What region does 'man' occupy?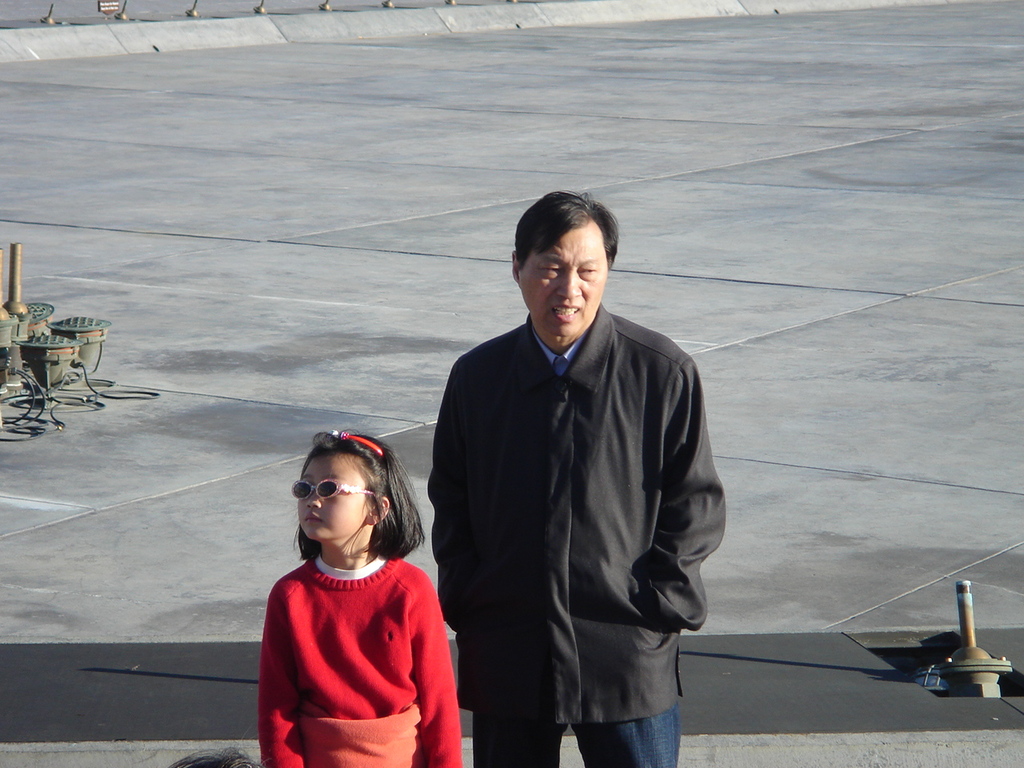
bbox(422, 177, 722, 765).
